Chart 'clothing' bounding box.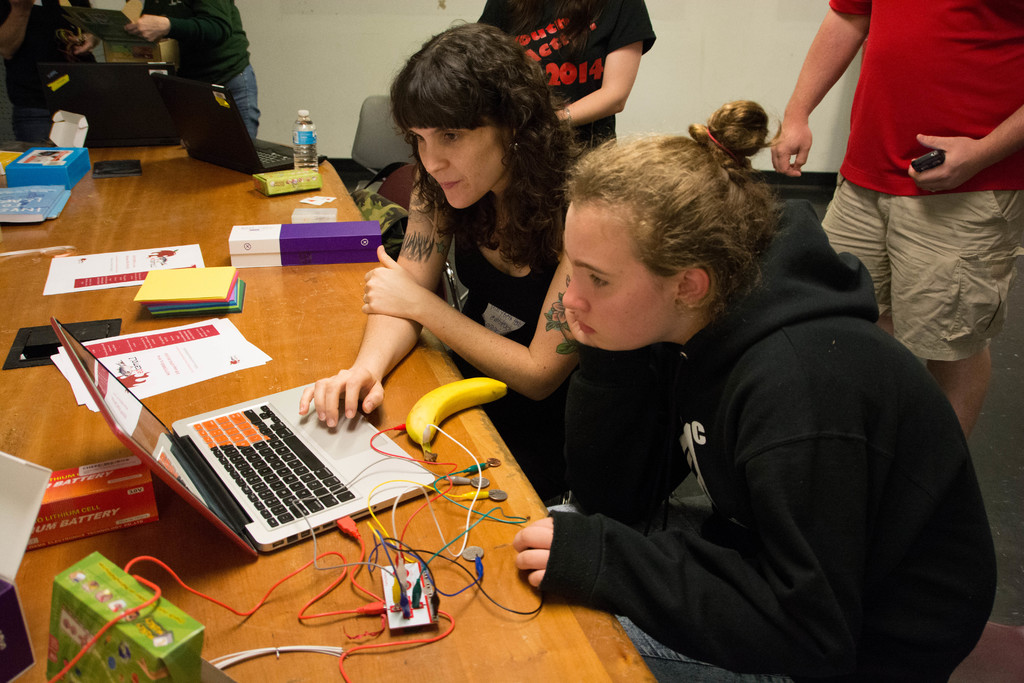
Charted: 451 190 576 510.
